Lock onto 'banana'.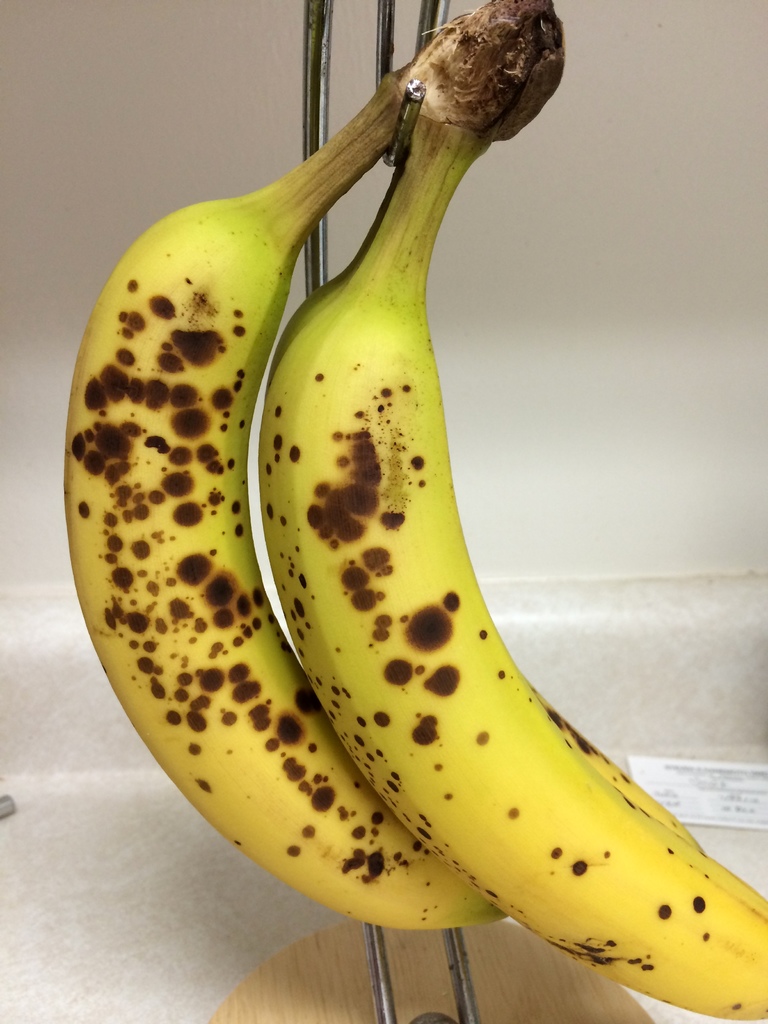
Locked: {"left": 257, "top": 123, "right": 763, "bottom": 1023}.
